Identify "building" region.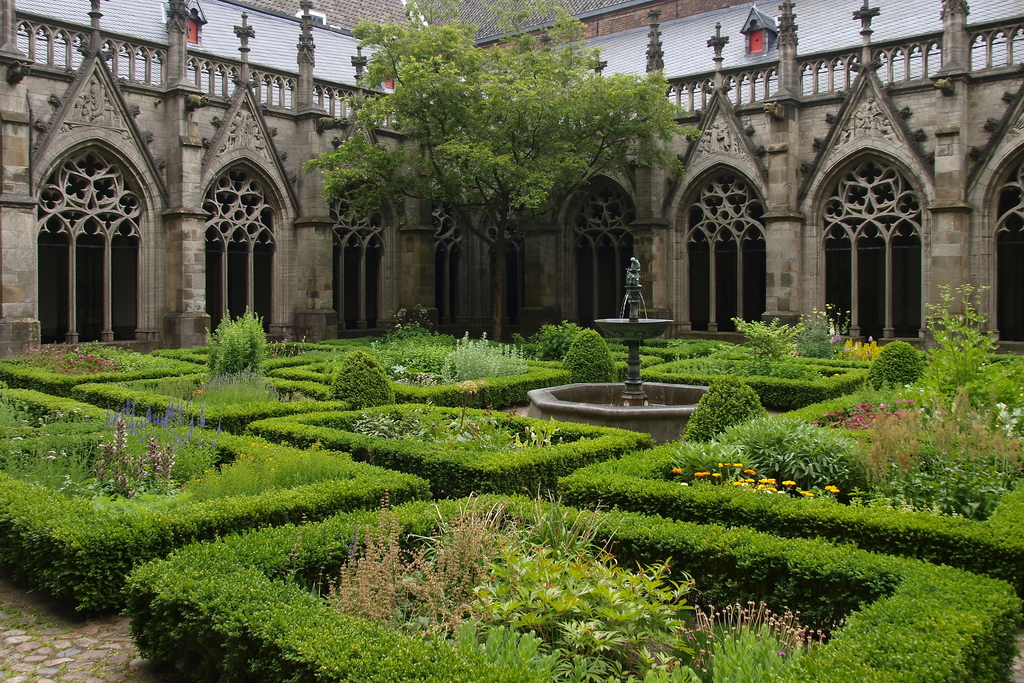
Region: x1=0 y1=0 x2=1023 y2=361.
